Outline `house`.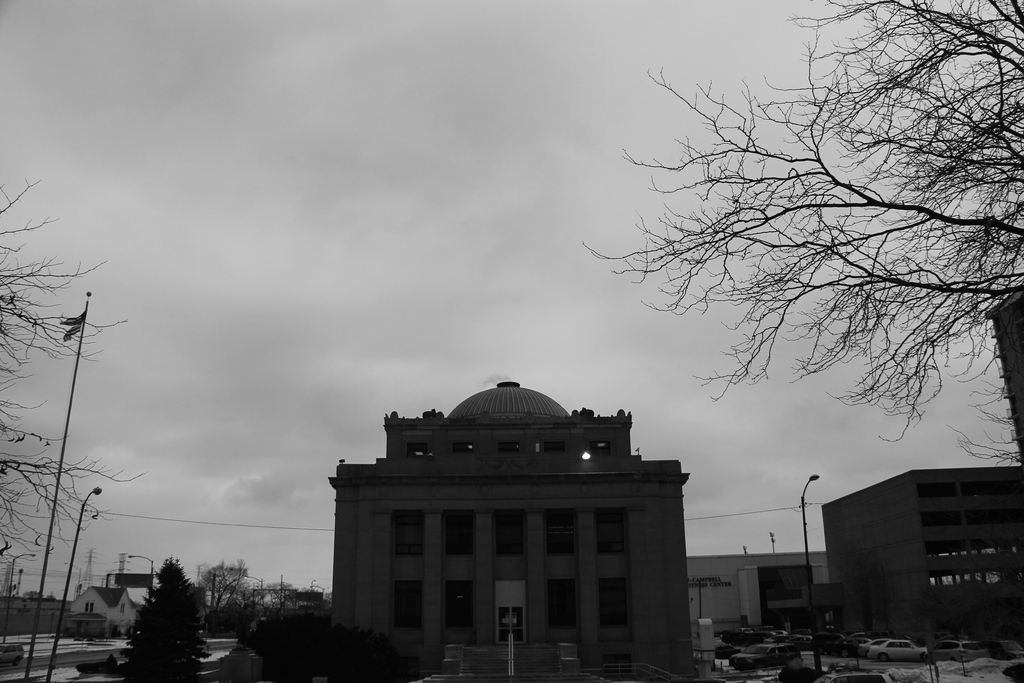
Outline: region(303, 363, 710, 664).
